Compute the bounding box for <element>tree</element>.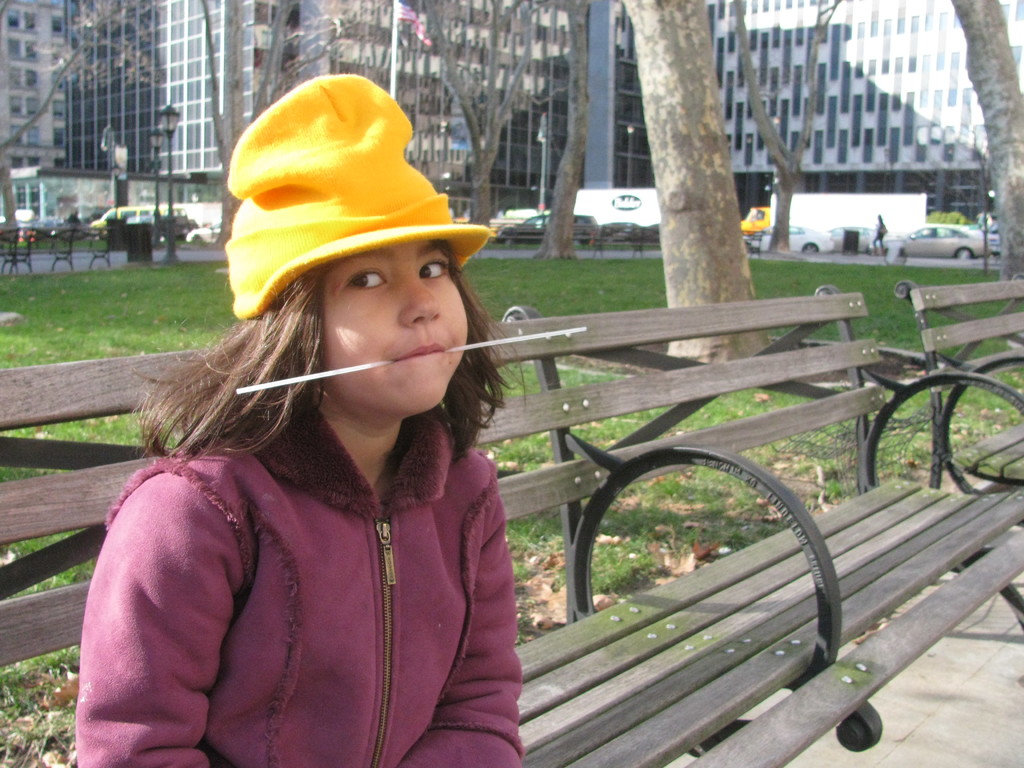
(540,0,576,264).
